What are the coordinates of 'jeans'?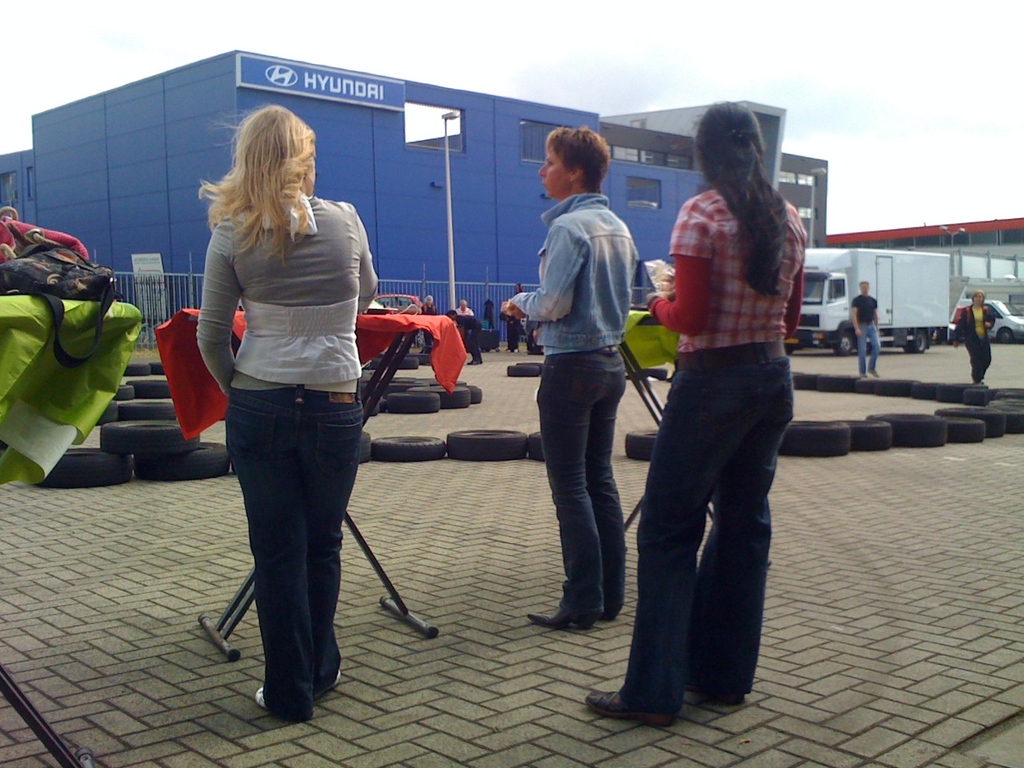
965, 339, 993, 383.
